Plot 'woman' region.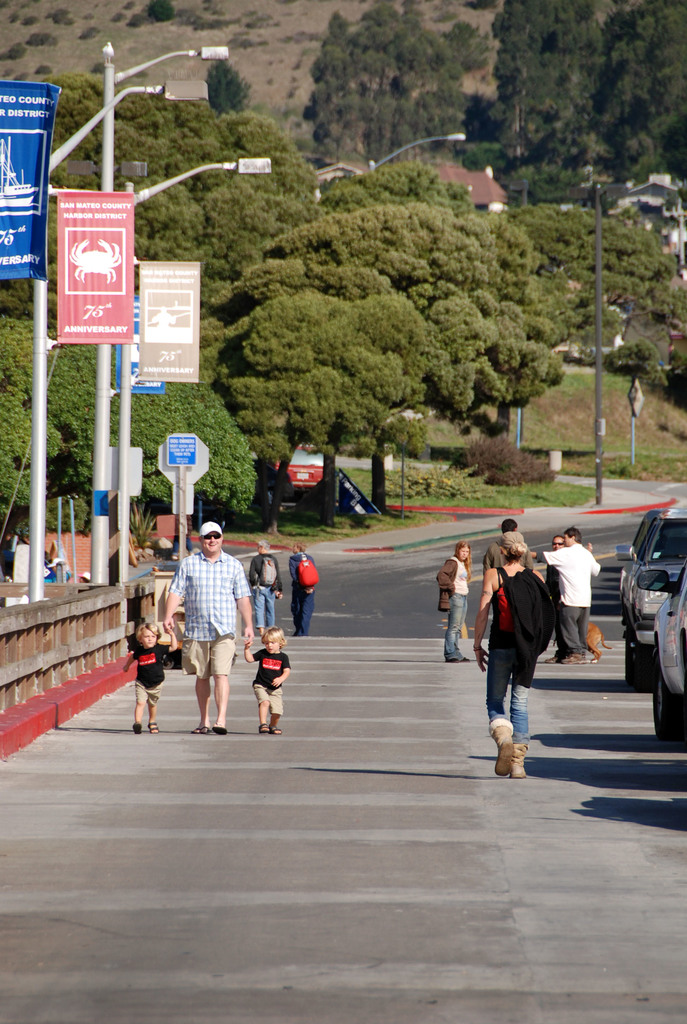
Plotted at pyautogui.locateOnScreen(467, 531, 542, 778).
